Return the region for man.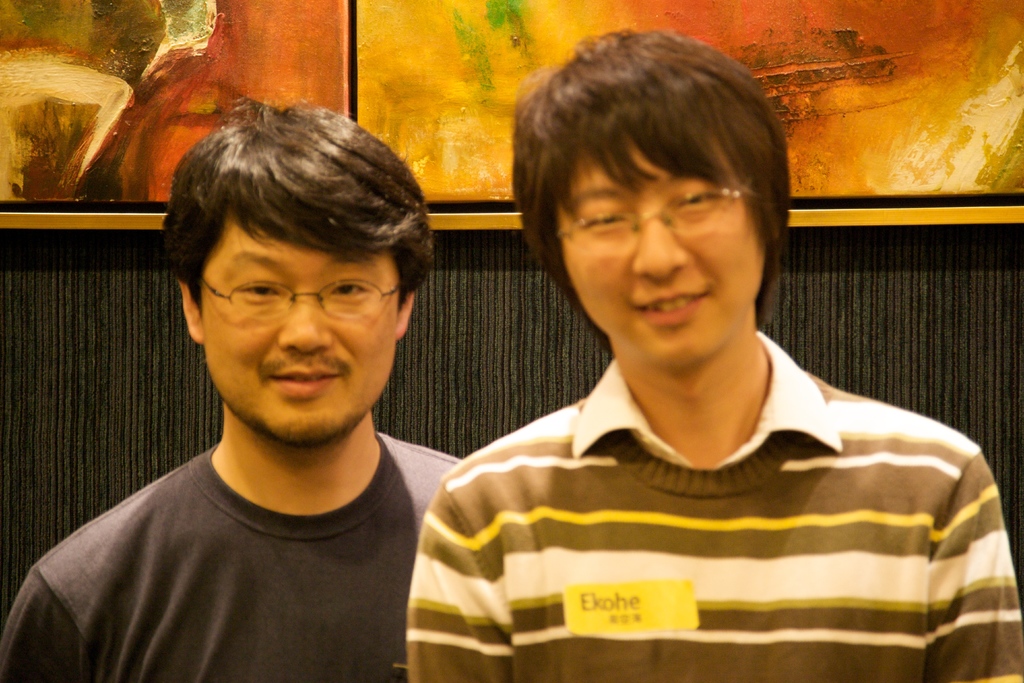
408/24/1023/682.
